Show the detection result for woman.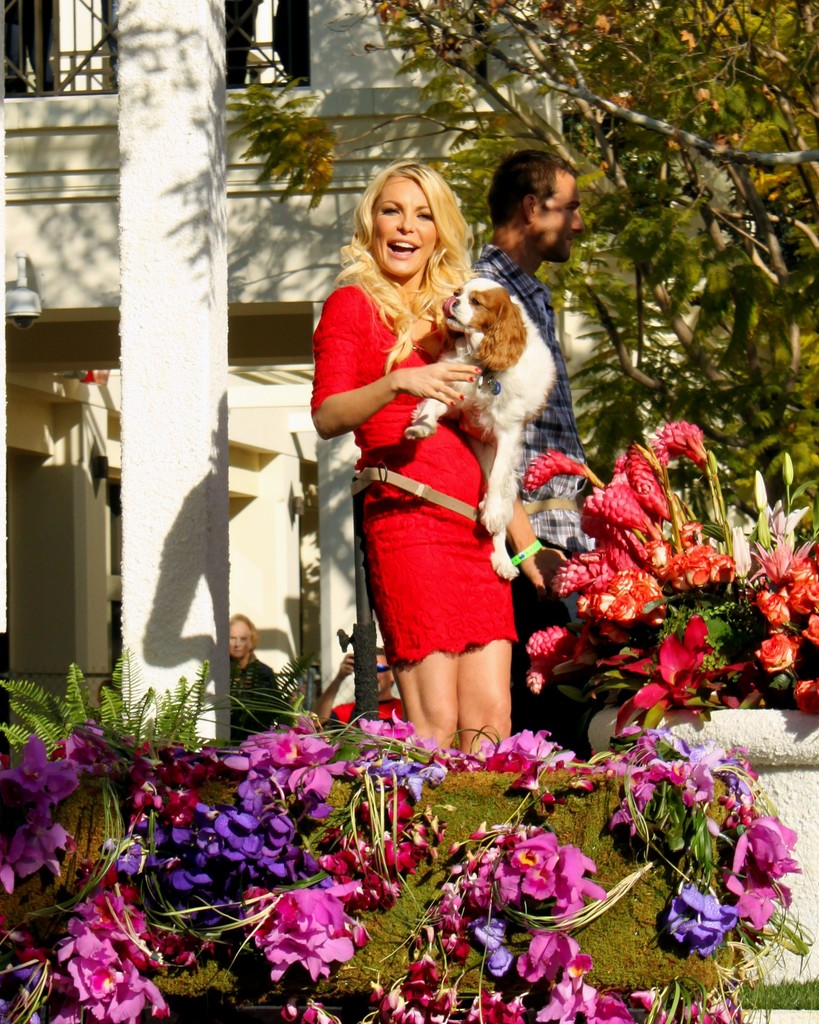
bbox=[302, 150, 511, 728].
